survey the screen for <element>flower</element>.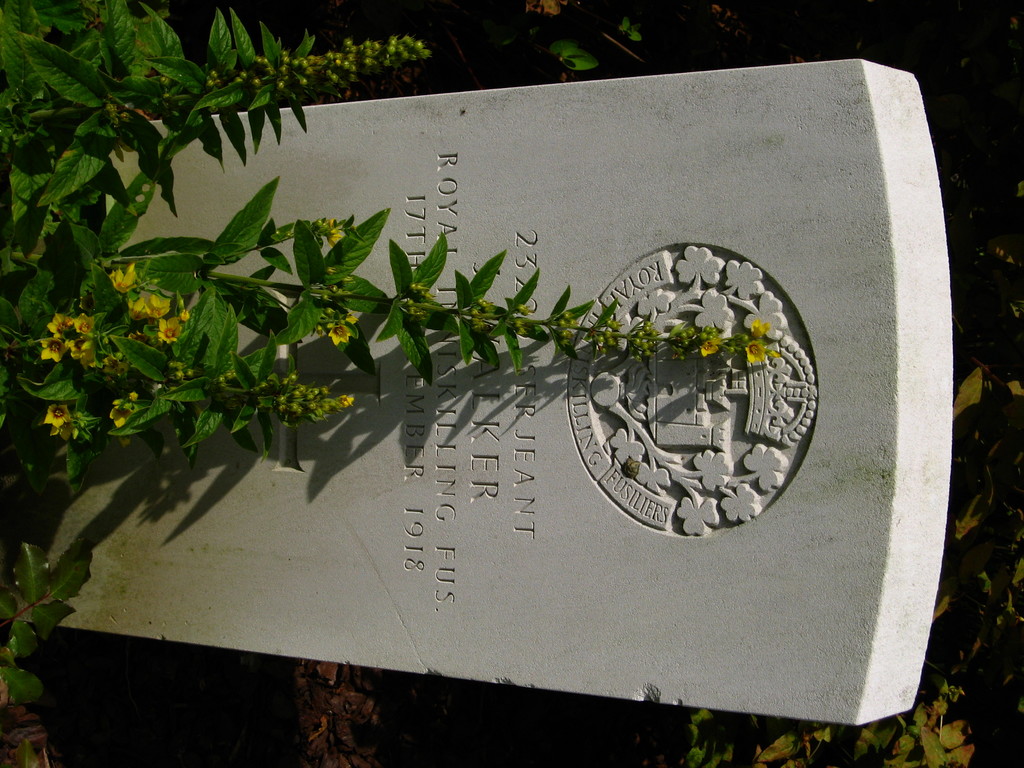
Survey found: [326, 325, 350, 346].
